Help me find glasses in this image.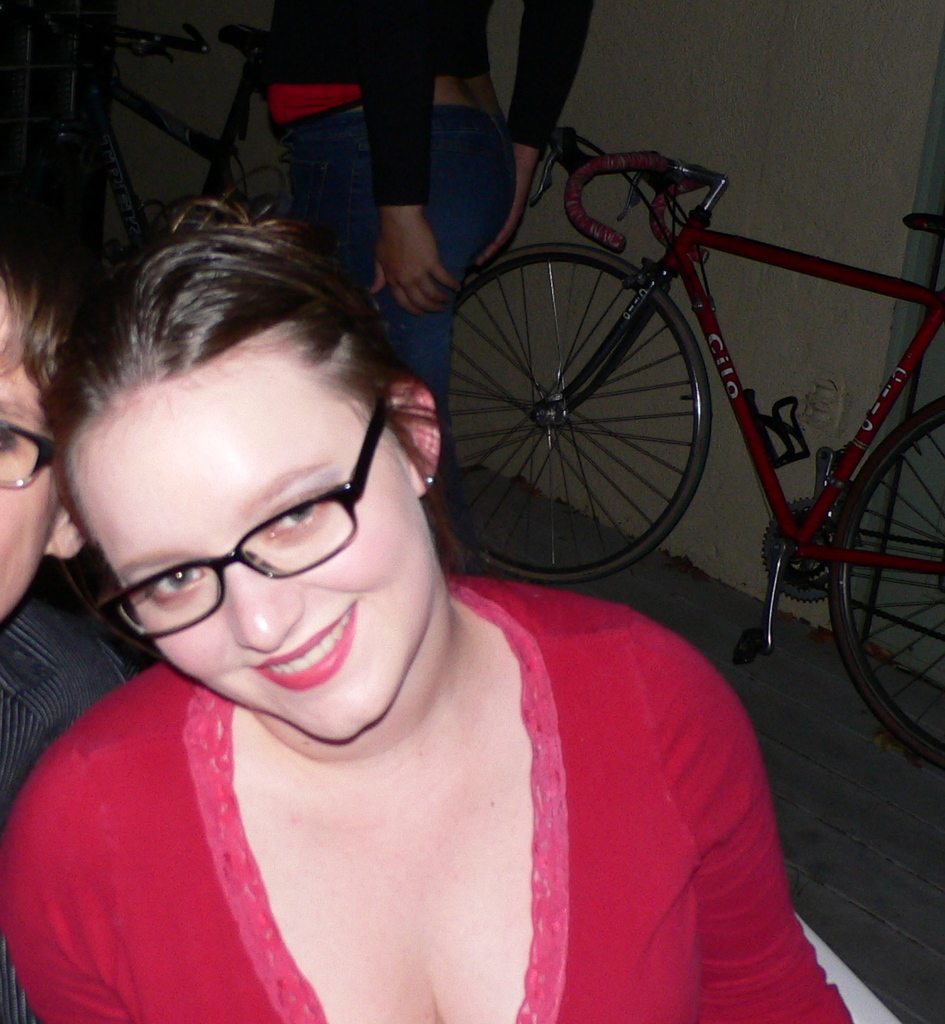
Found it: x1=0 y1=422 x2=62 y2=489.
